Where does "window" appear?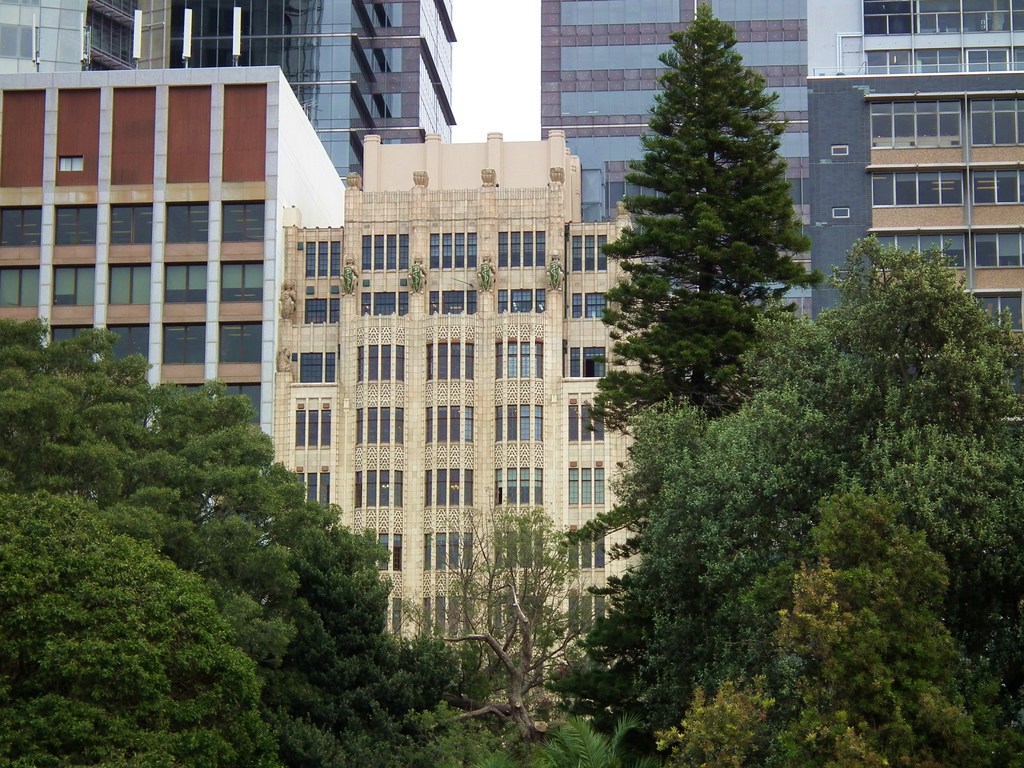
Appears at 294/295/335/333.
